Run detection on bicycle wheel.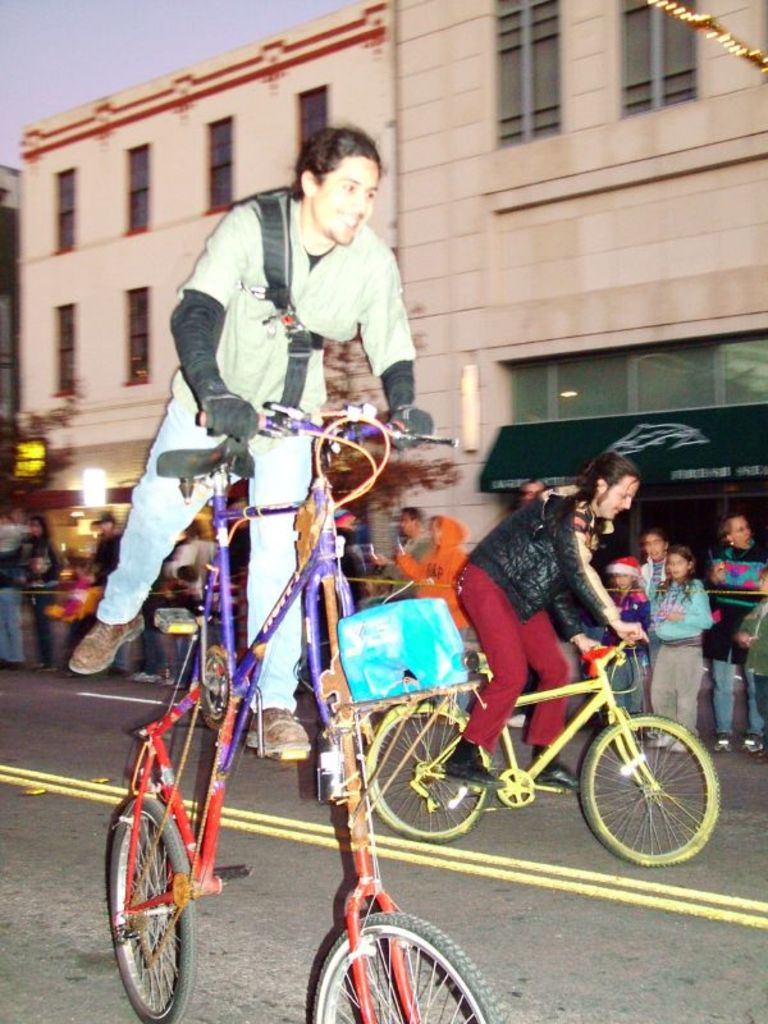
Result: box=[312, 905, 508, 1023].
